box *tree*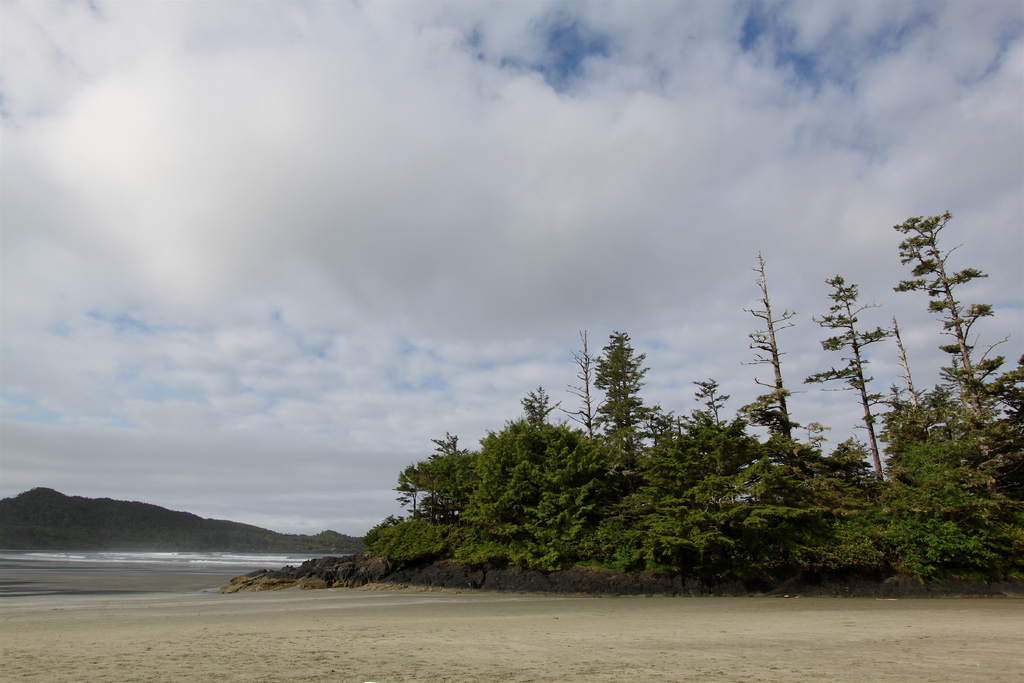
Rect(0, 480, 372, 563)
